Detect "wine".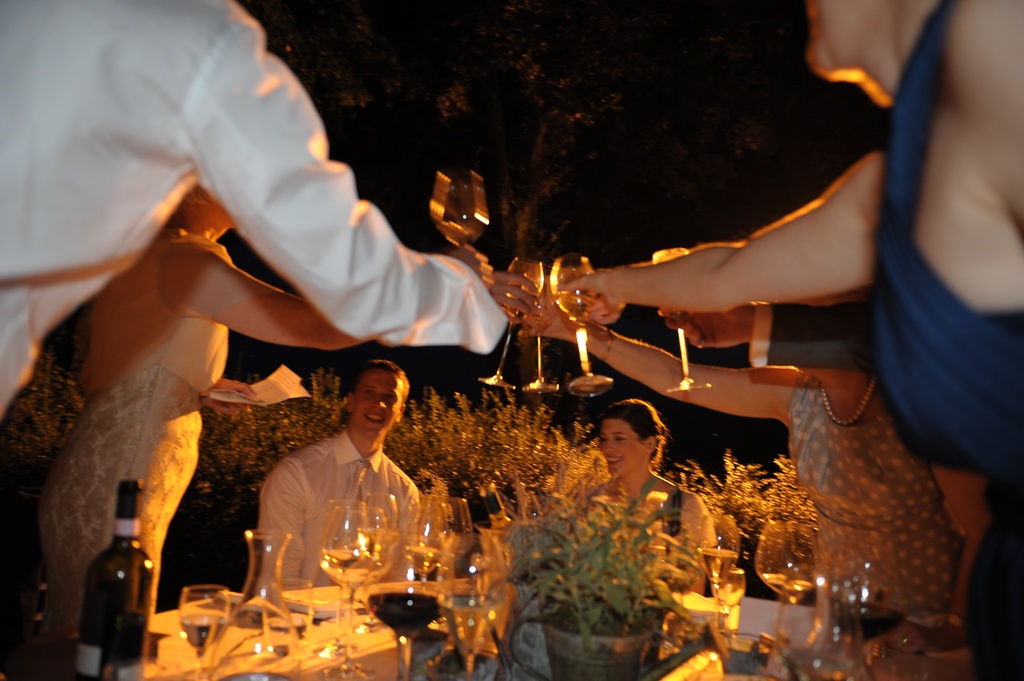
Detected at 443 593 505 655.
